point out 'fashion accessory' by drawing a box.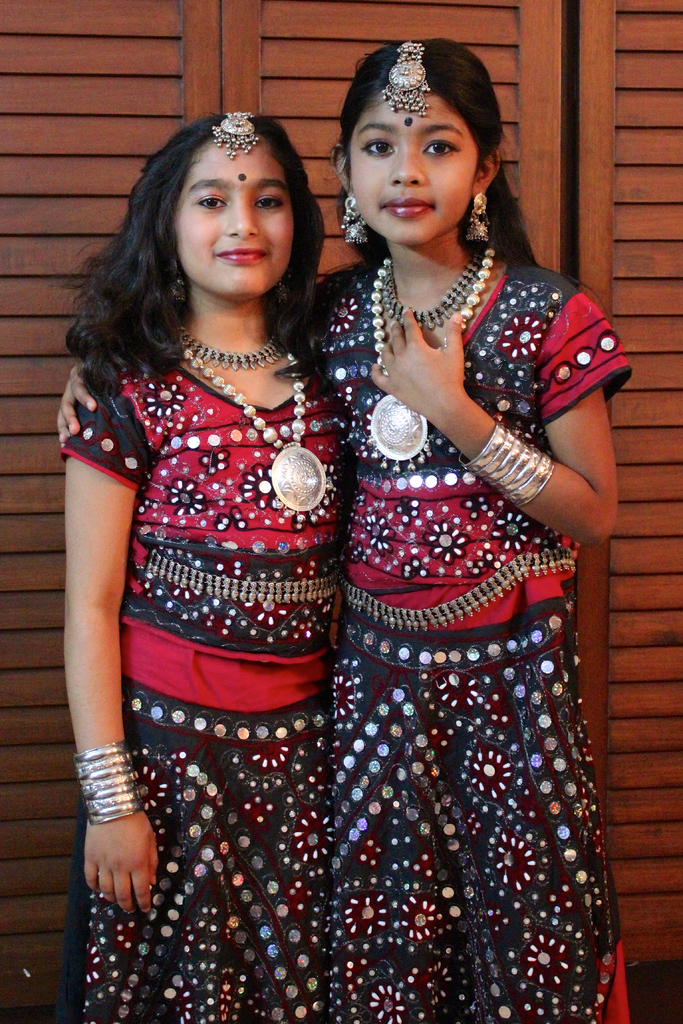
<box>385,40,432,116</box>.
